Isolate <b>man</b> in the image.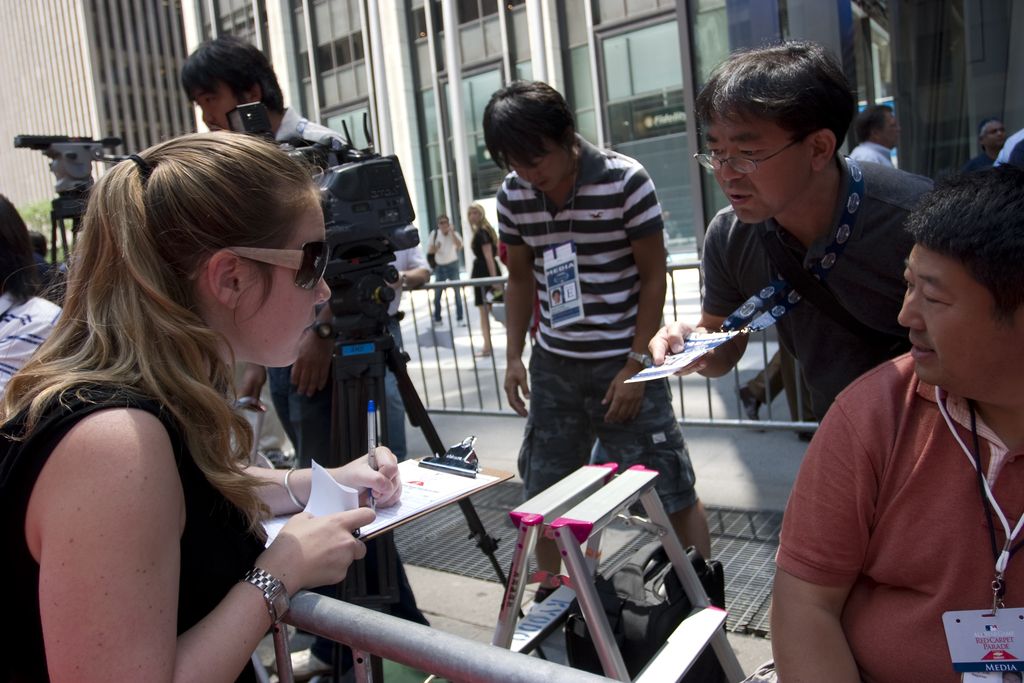
Isolated region: (left=428, top=215, right=468, bottom=325).
